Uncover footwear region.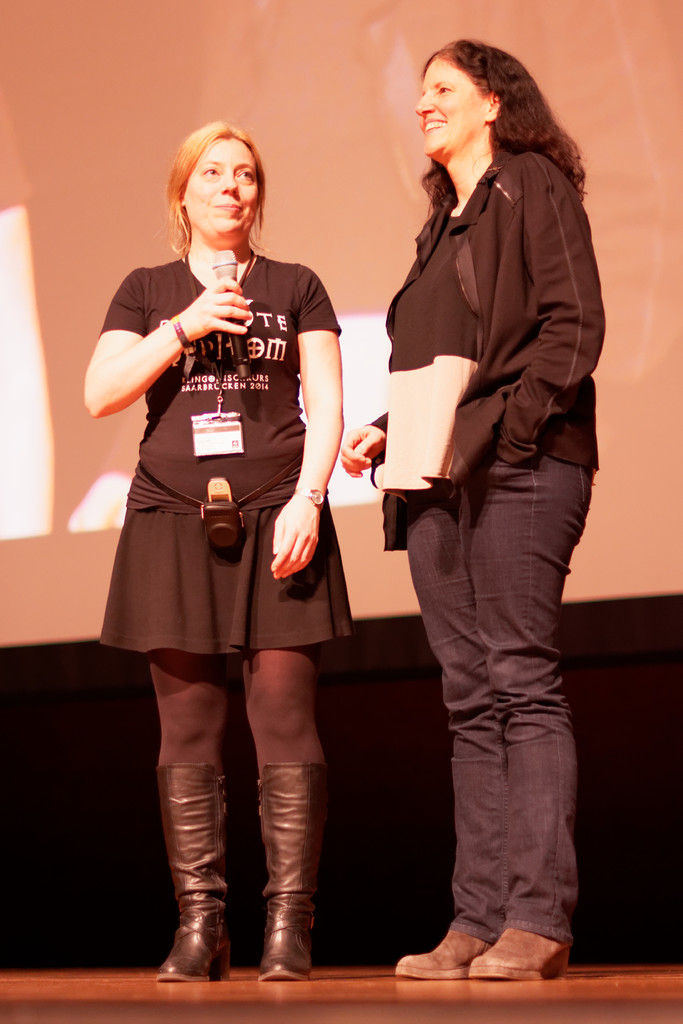
Uncovered: locate(246, 760, 330, 984).
